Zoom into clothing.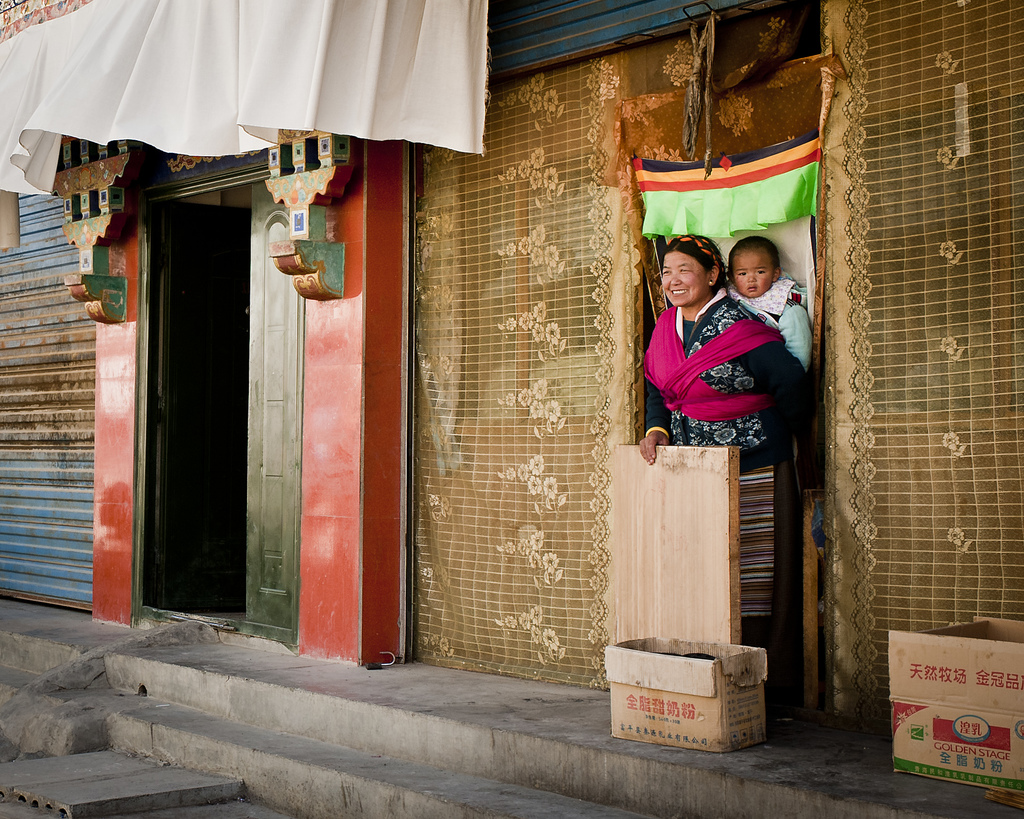
Zoom target: 732 270 816 369.
